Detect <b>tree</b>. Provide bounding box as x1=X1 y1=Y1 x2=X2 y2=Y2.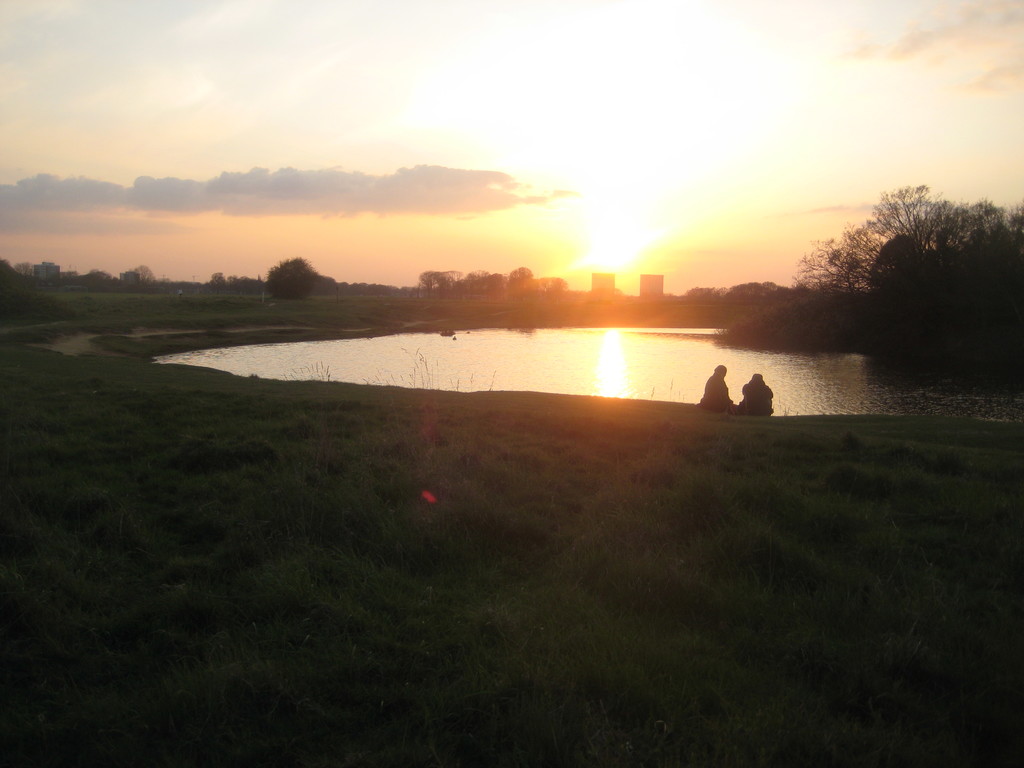
x1=817 y1=180 x2=952 y2=296.
